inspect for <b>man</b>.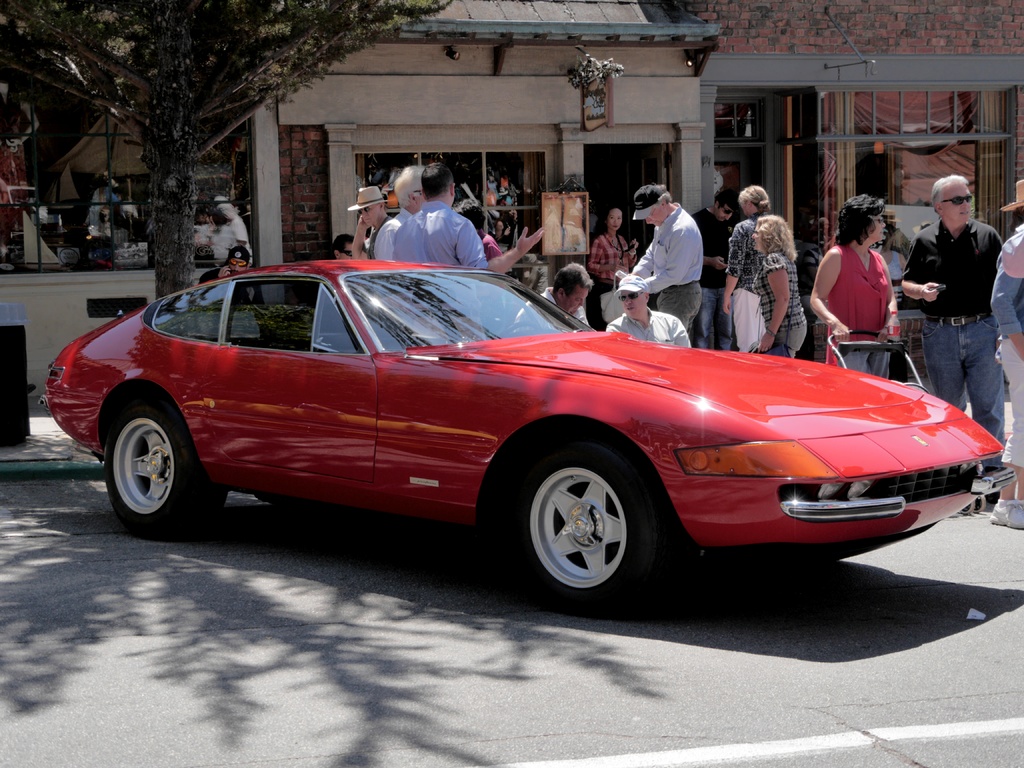
Inspection: <bbox>449, 197, 501, 254</bbox>.
